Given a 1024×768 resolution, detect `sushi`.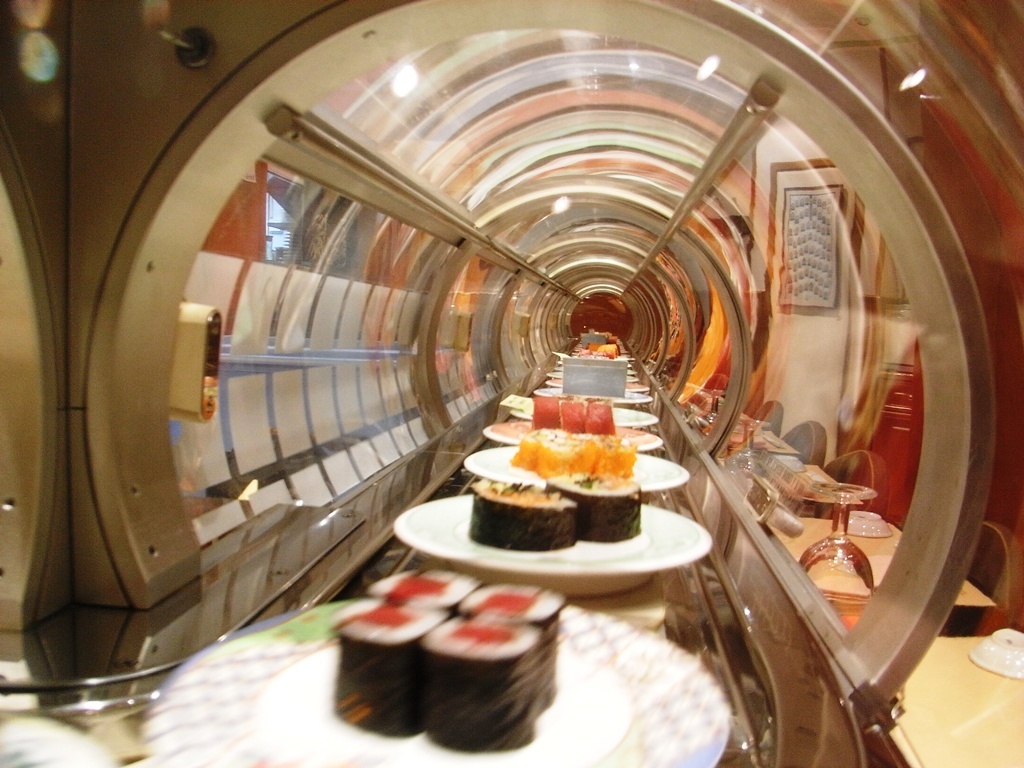
bbox=(457, 579, 560, 684).
